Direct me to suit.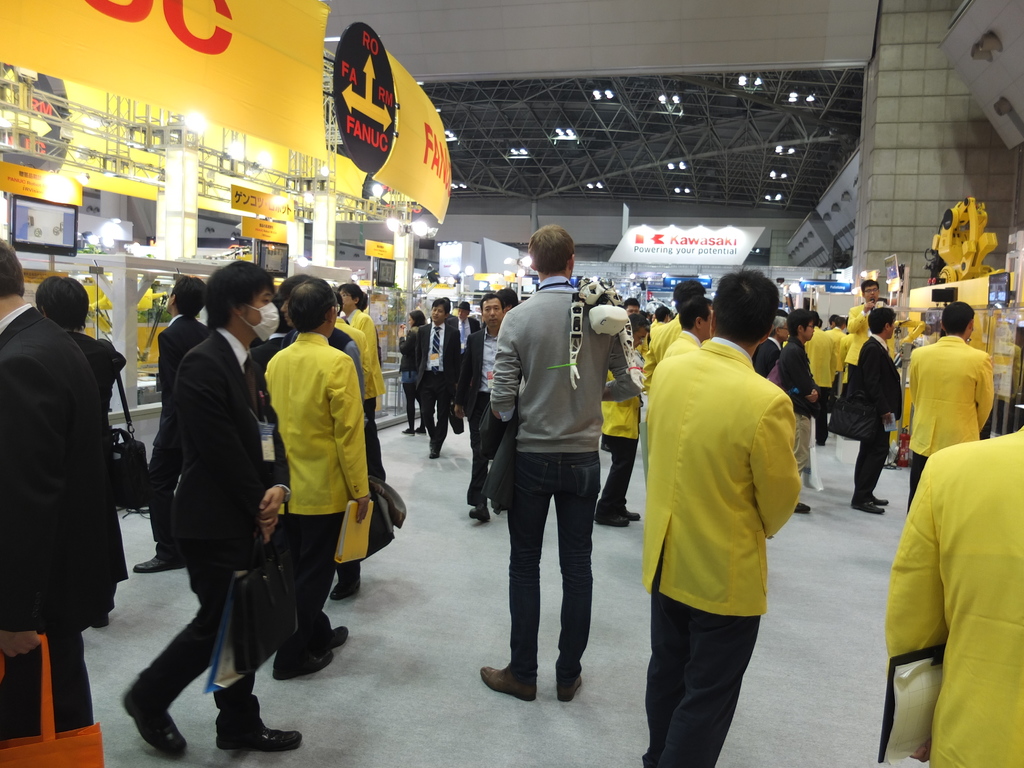
Direction: box(260, 332, 370, 673).
